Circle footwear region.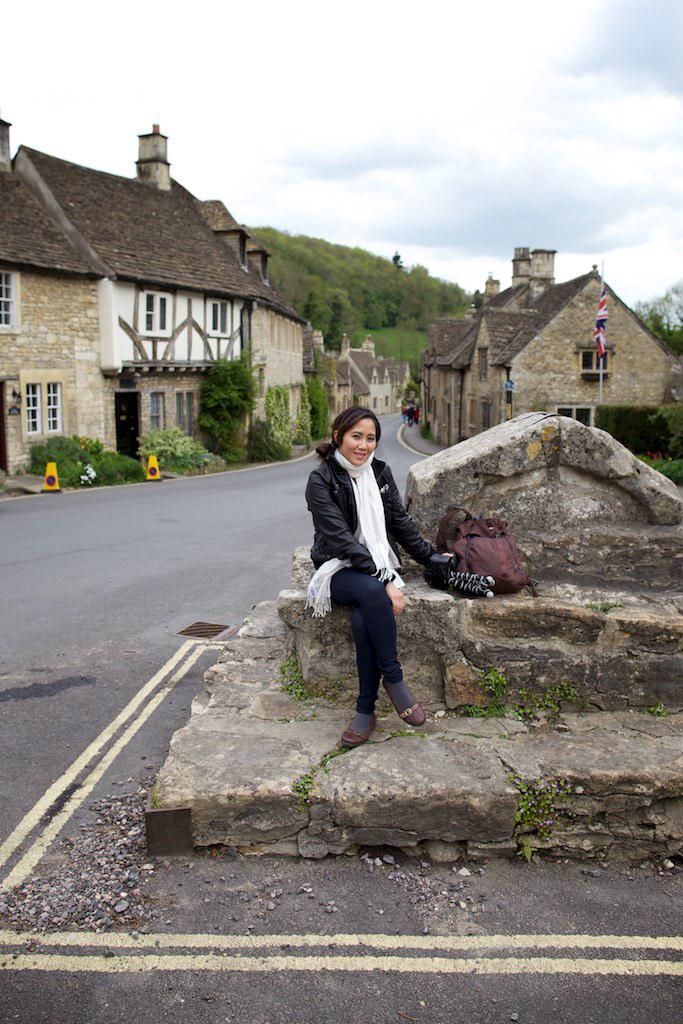
Region: <box>383,680,424,724</box>.
